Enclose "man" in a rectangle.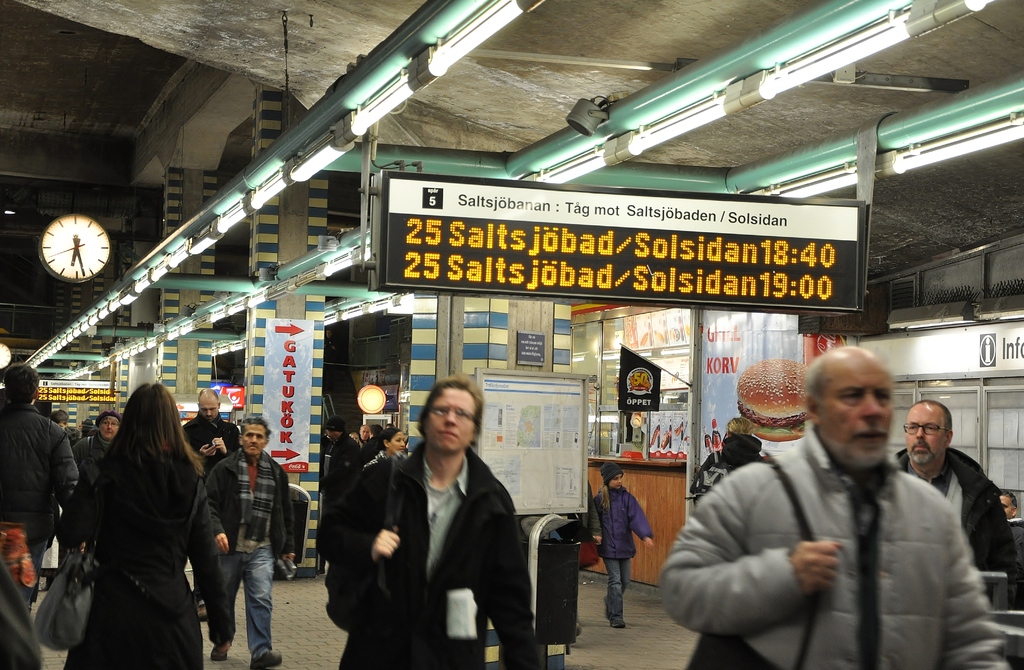
<bbox>195, 415, 296, 669</bbox>.
